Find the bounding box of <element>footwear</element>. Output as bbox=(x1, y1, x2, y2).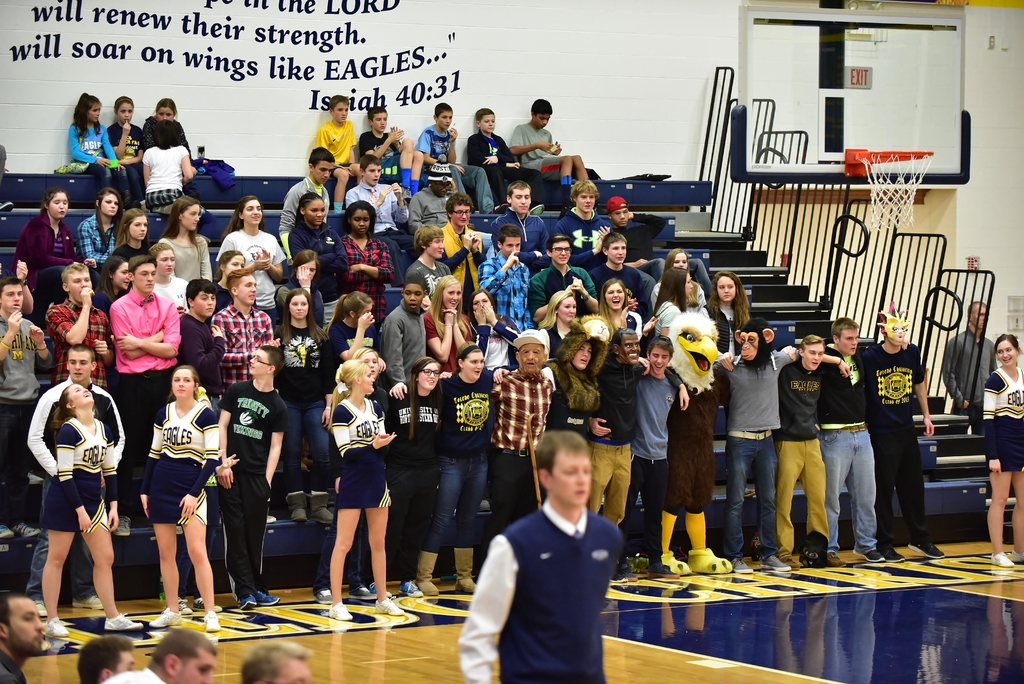
bbox=(612, 566, 628, 579).
